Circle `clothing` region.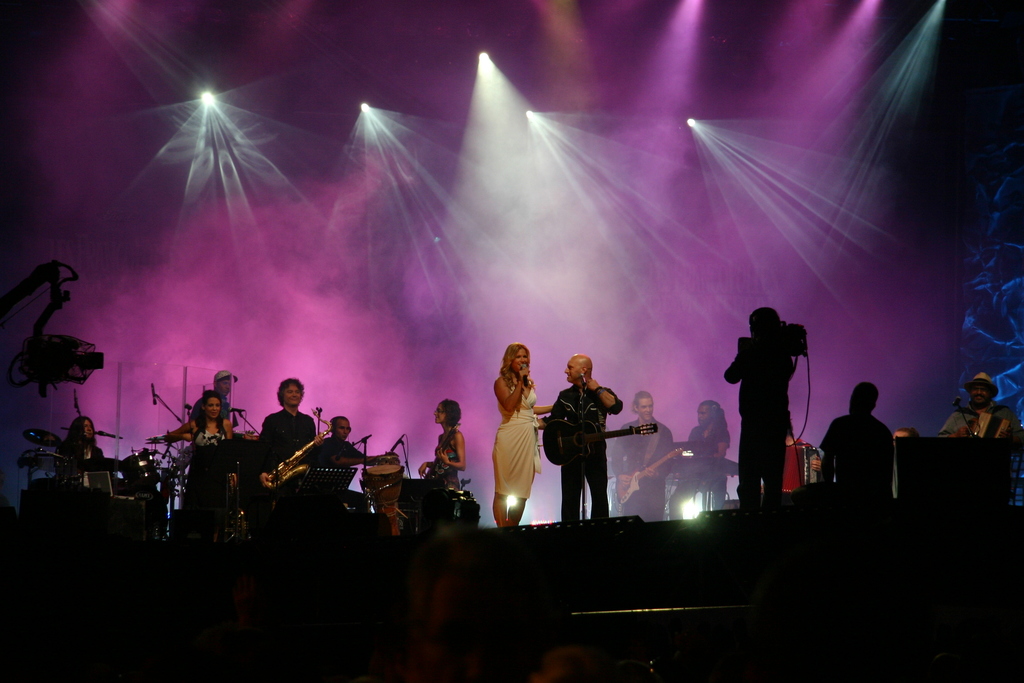
Region: detection(188, 418, 232, 538).
